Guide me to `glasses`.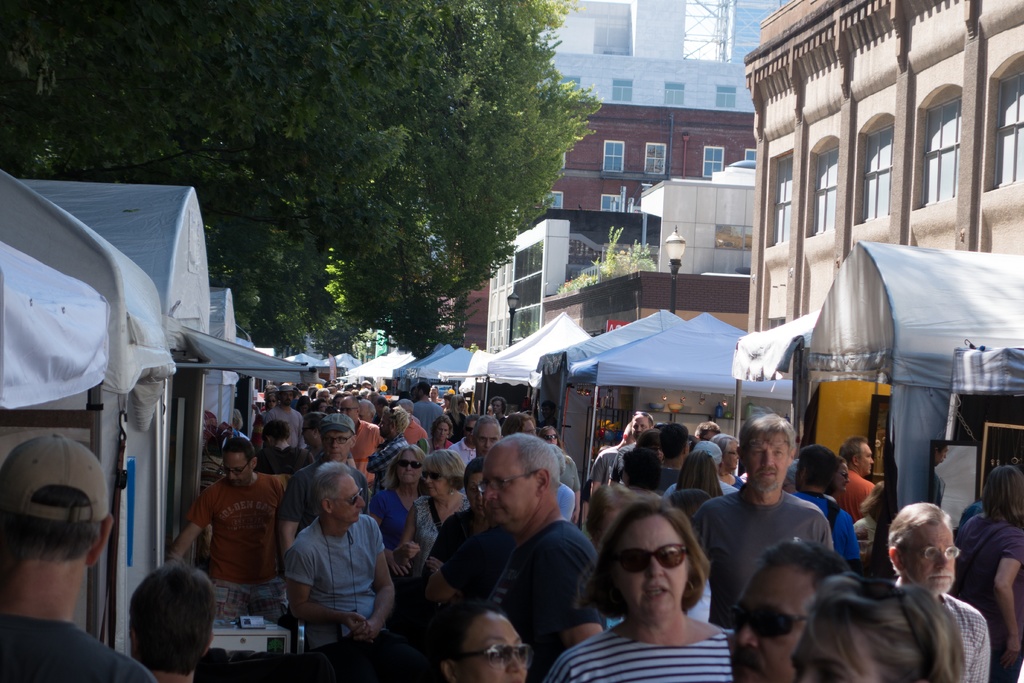
Guidance: <region>470, 461, 545, 503</region>.
